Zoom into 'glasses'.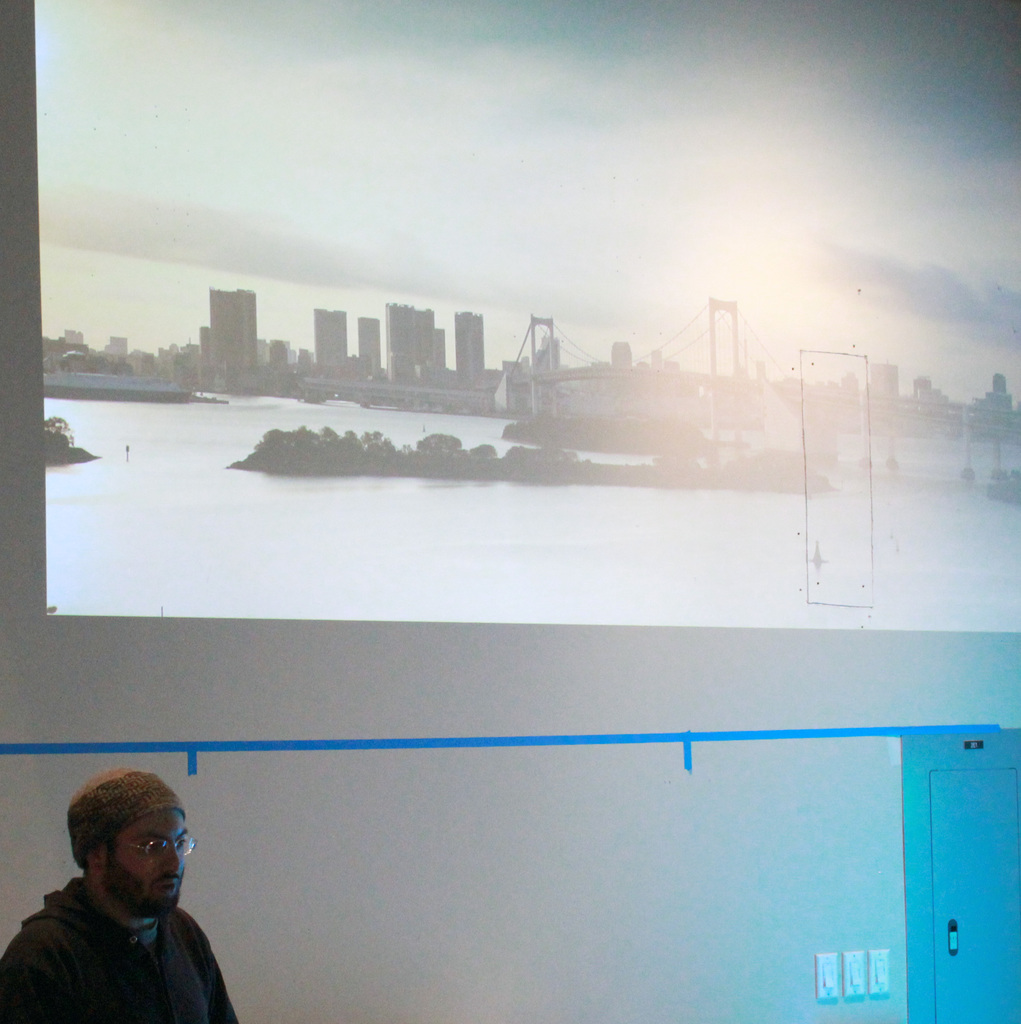
Zoom target: {"x1": 101, "y1": 835, "x2": 196, "y2": 860}.
